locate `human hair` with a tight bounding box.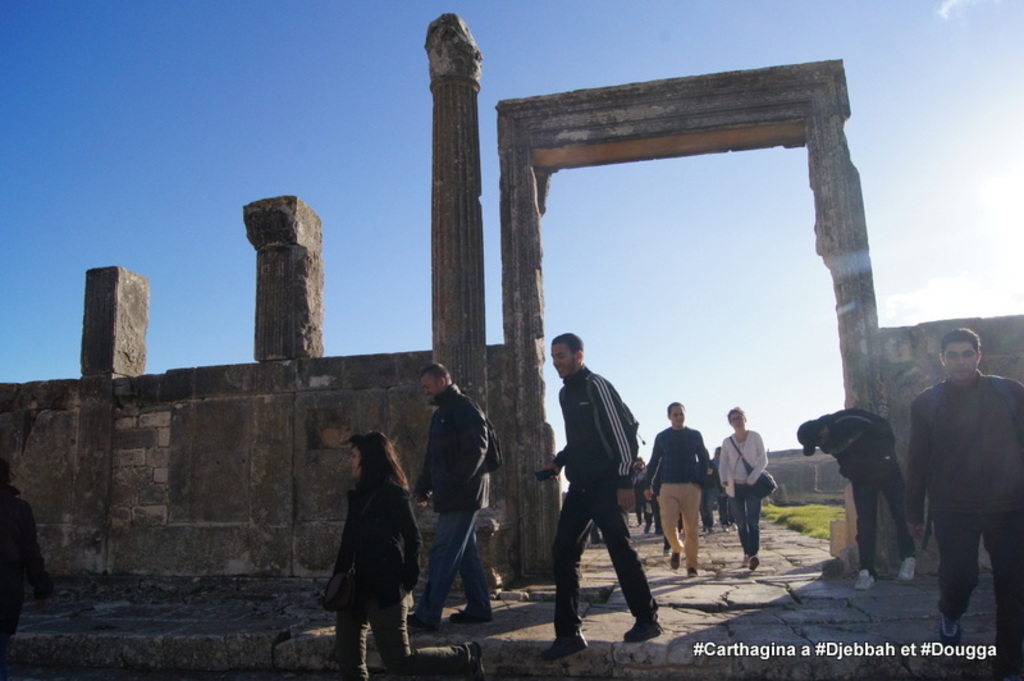
554,329,584,361.
